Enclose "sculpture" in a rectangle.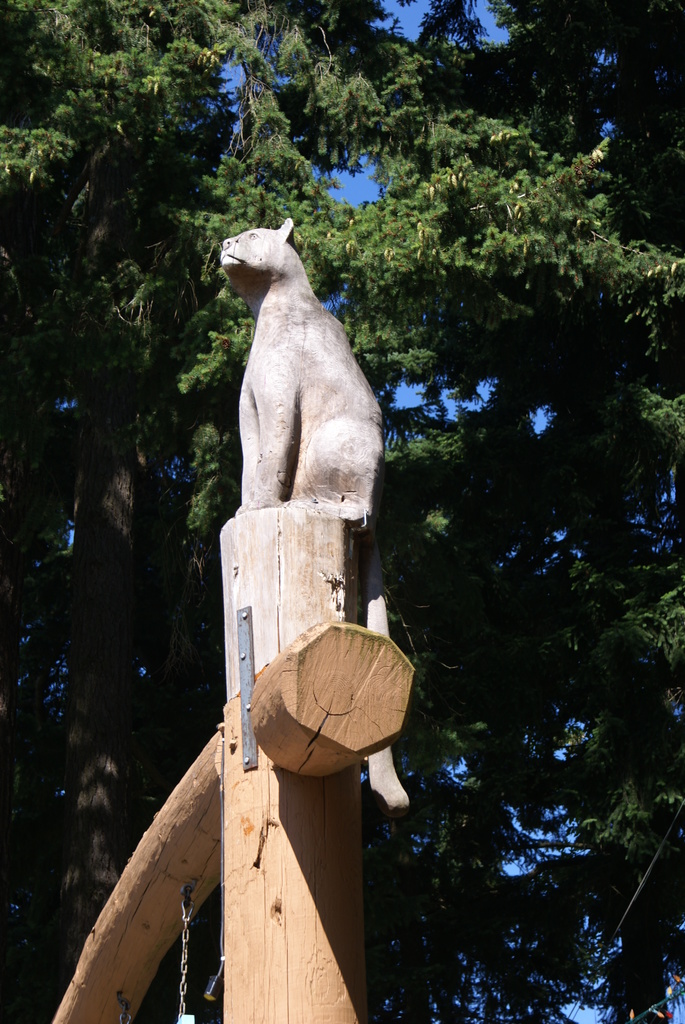
[207,211,394,549].
